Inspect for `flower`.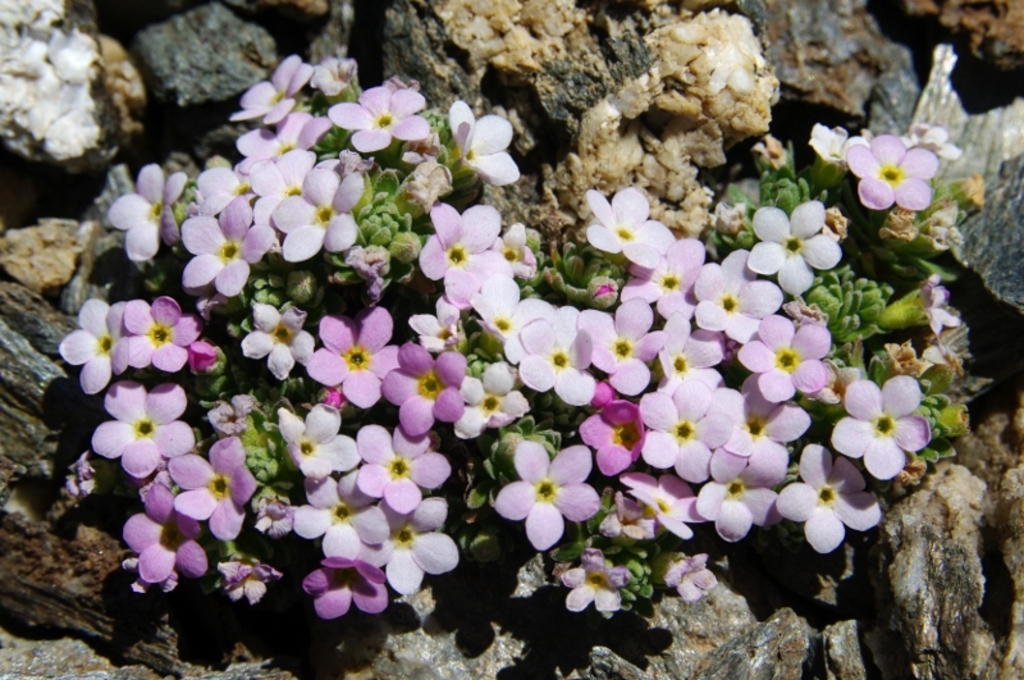
Inspection: Rect(657, 547, 719, 601).
